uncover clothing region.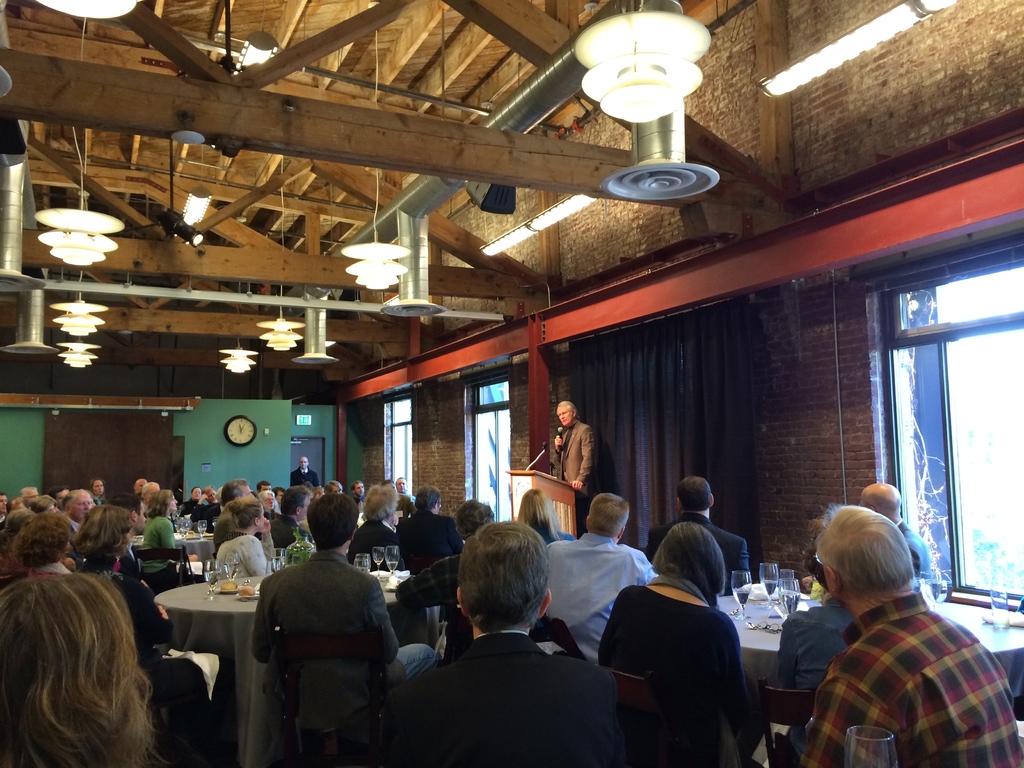
Uncovered: crop(648, 504, 749, 591).
